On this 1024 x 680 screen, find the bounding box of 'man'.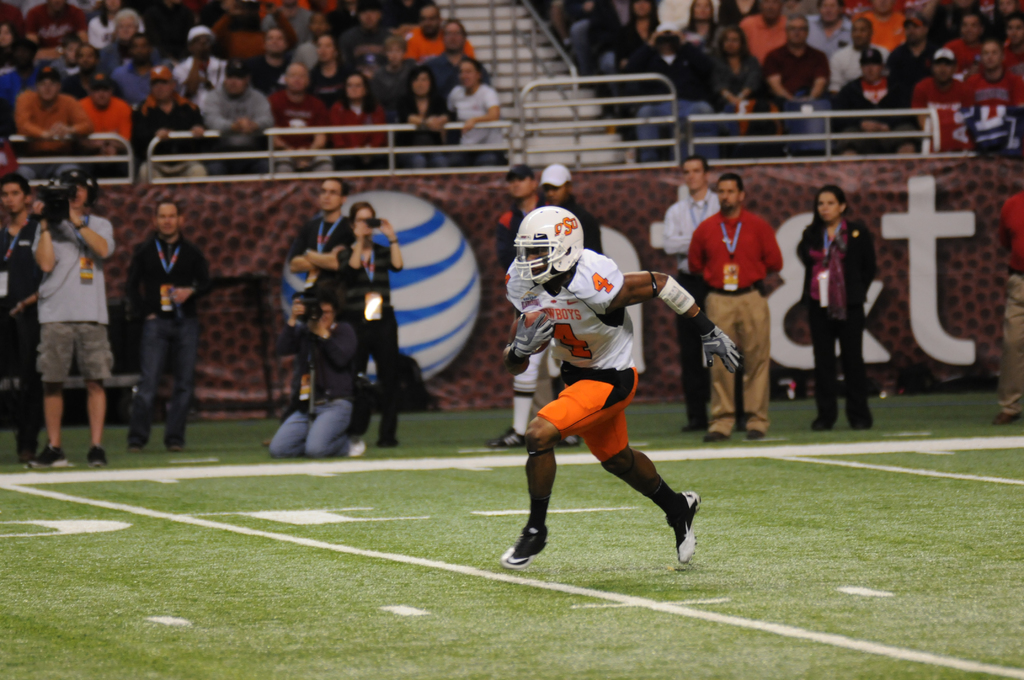
Bounding box: {"x1": 263, "y1": 65, "x2": 332, "y2": 169}.
